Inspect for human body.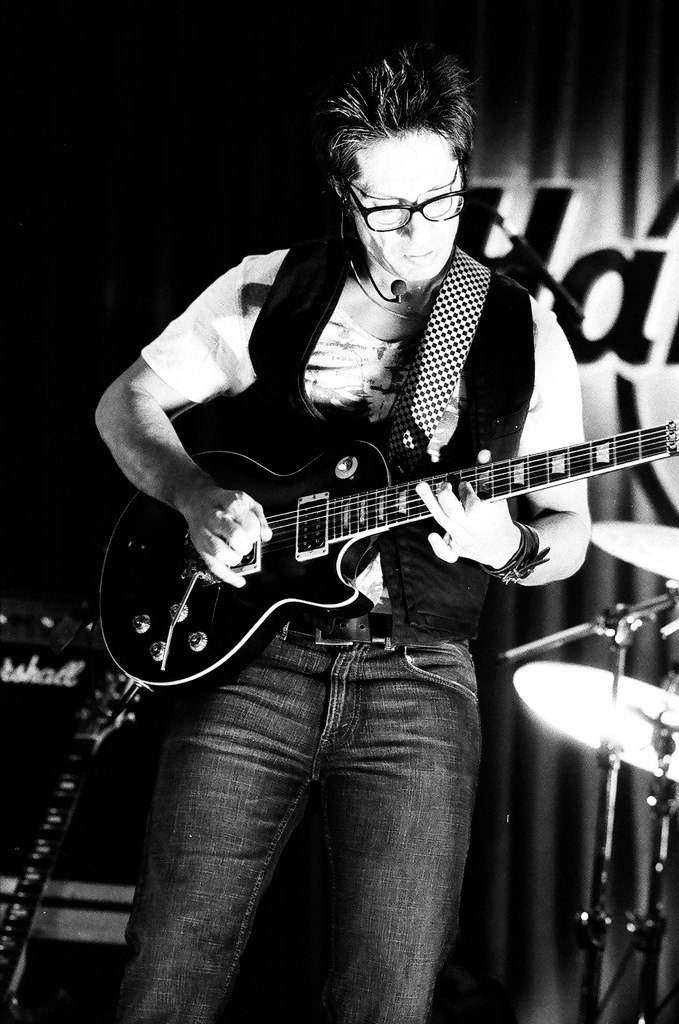
Inspection: rect(97, 48, 586, 1019).
